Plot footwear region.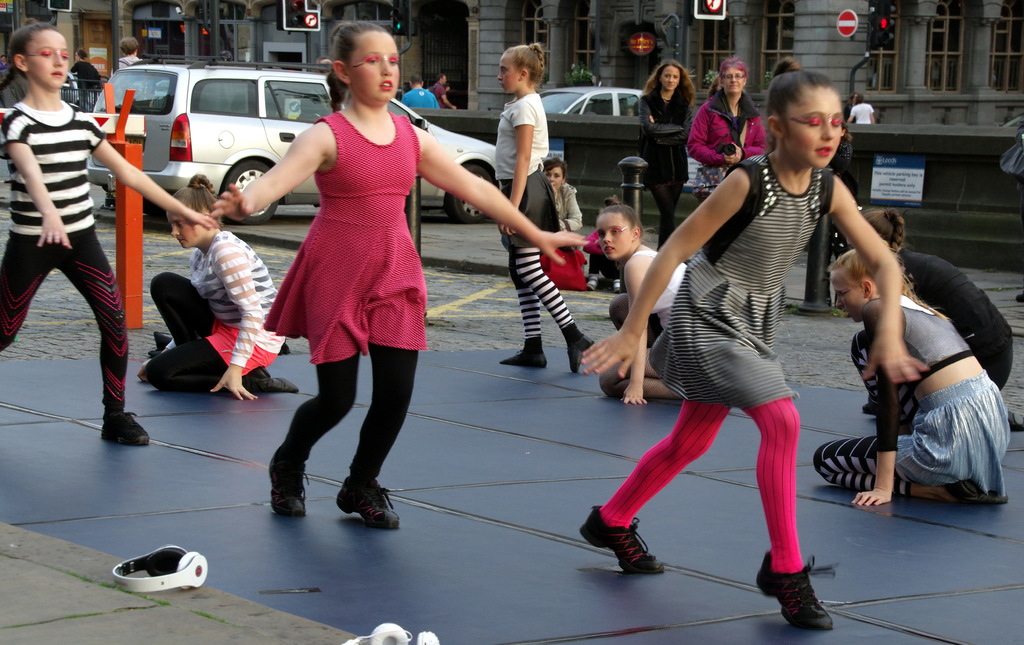
Plotted at Rect(758, 558, 840, 628).
